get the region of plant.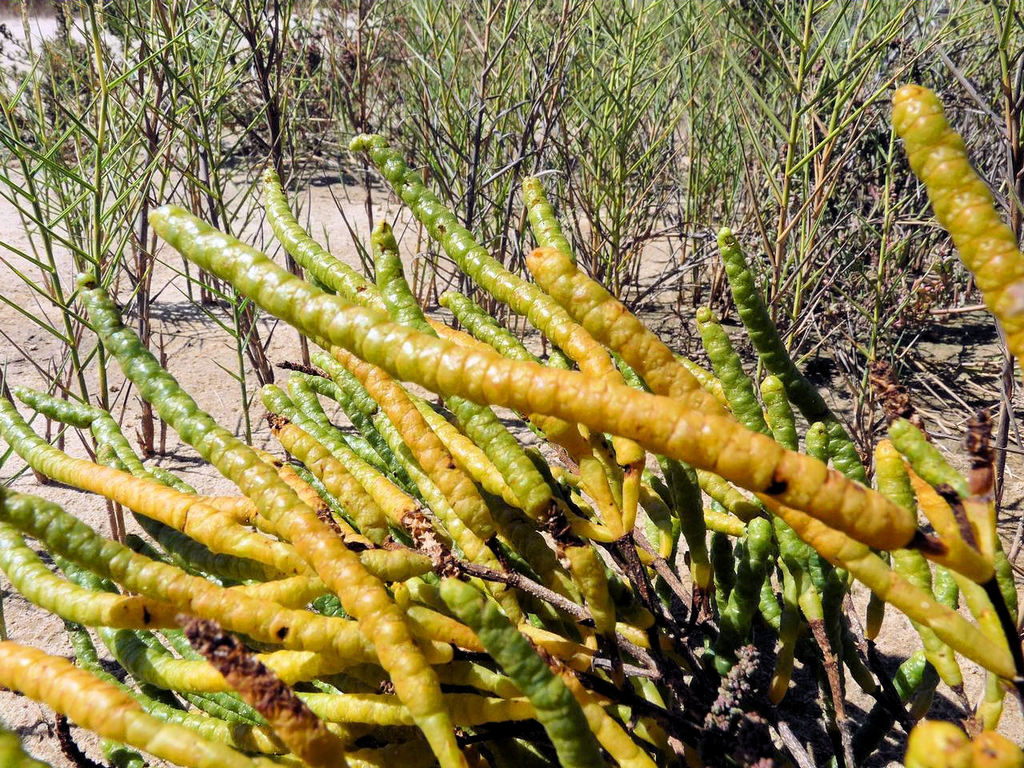
x1=721, y1=0, x2=917, y2=427.
